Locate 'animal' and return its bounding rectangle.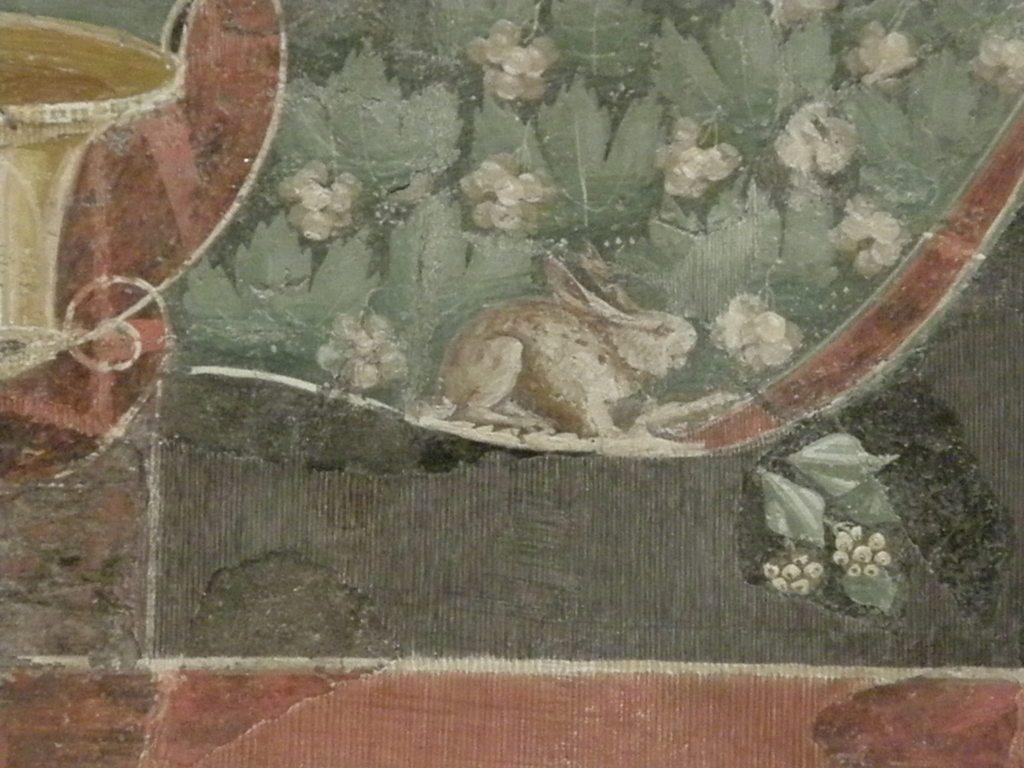
left=443, top=236, right=700, bottom=440.
